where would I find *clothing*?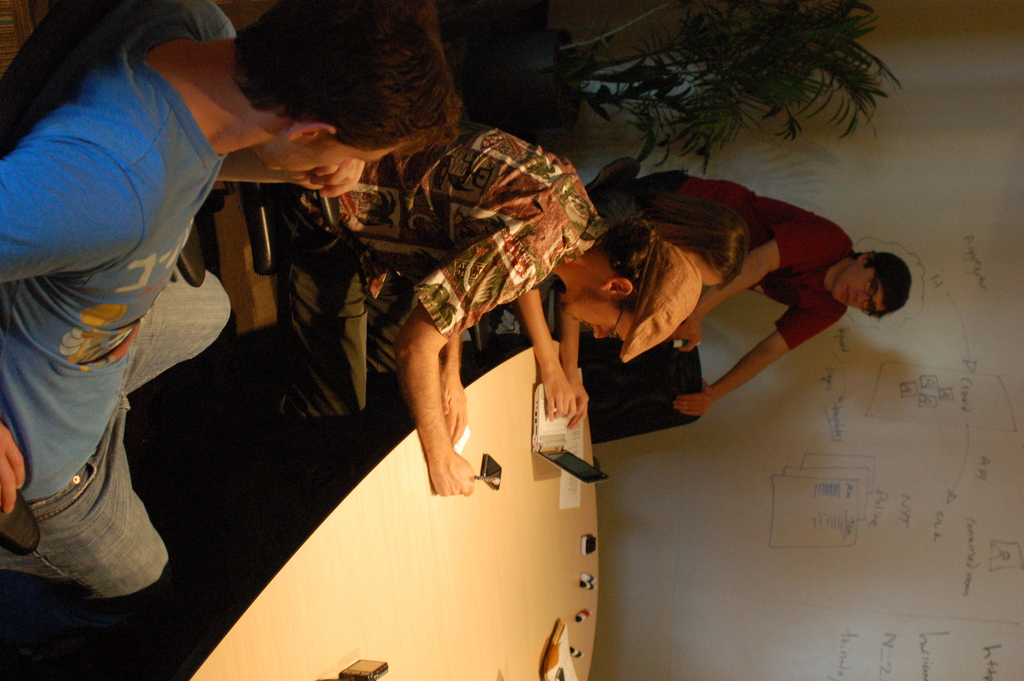
At [x1=252, y1=113, x2=614, y2=509].
